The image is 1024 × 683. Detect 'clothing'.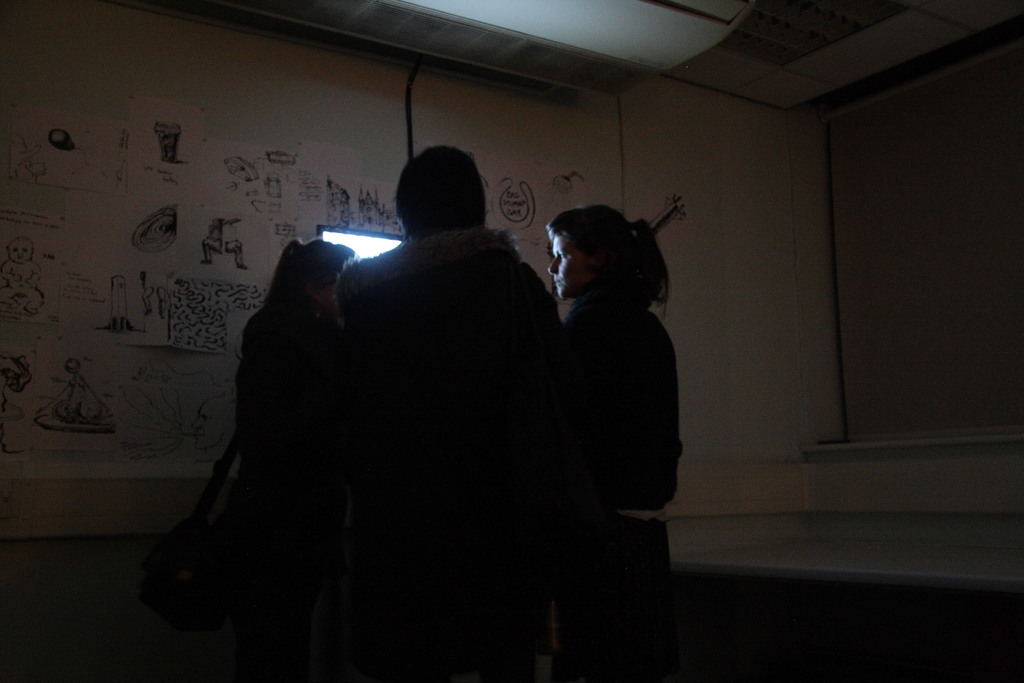
Detection: detection(326, 224, 580, 682).
